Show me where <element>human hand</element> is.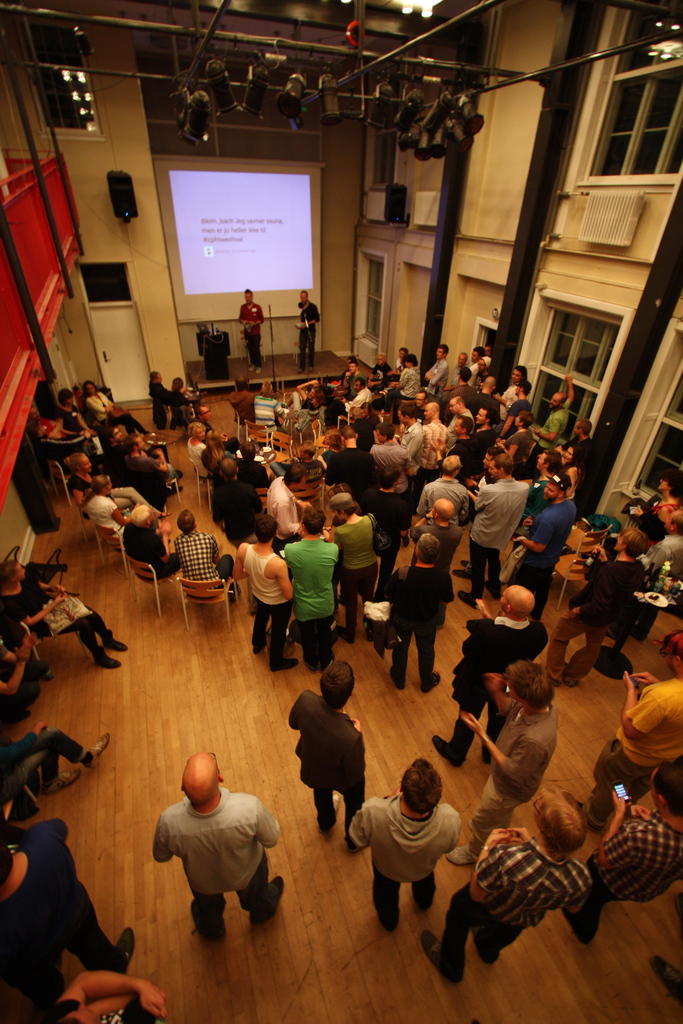
<element>human hand</element> is at rect(621, 671, 642, 698).
